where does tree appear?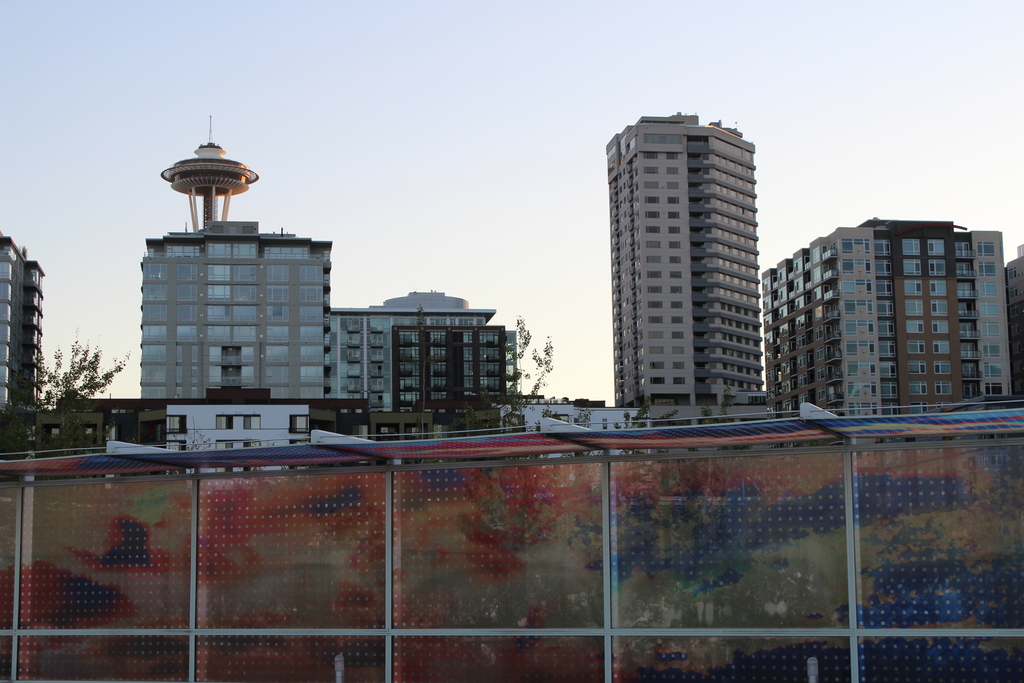
Appears at left=0, top=331, right=132, bottom=418.
